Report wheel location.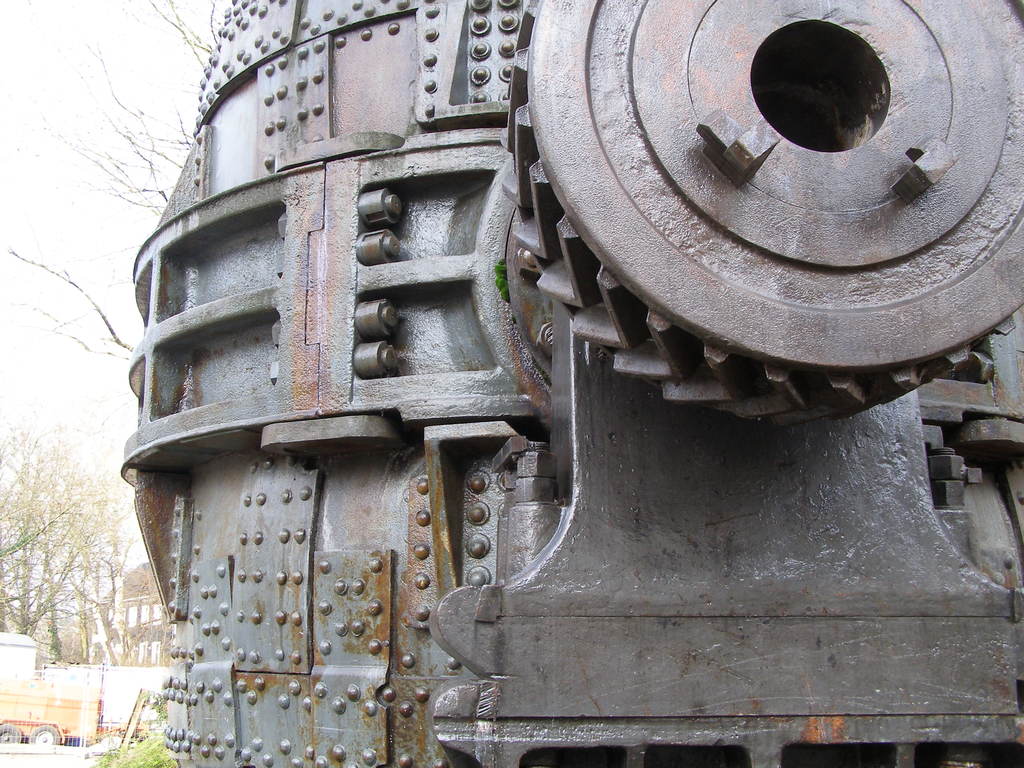
Report: bbox=(0, 719, 26, 755).
